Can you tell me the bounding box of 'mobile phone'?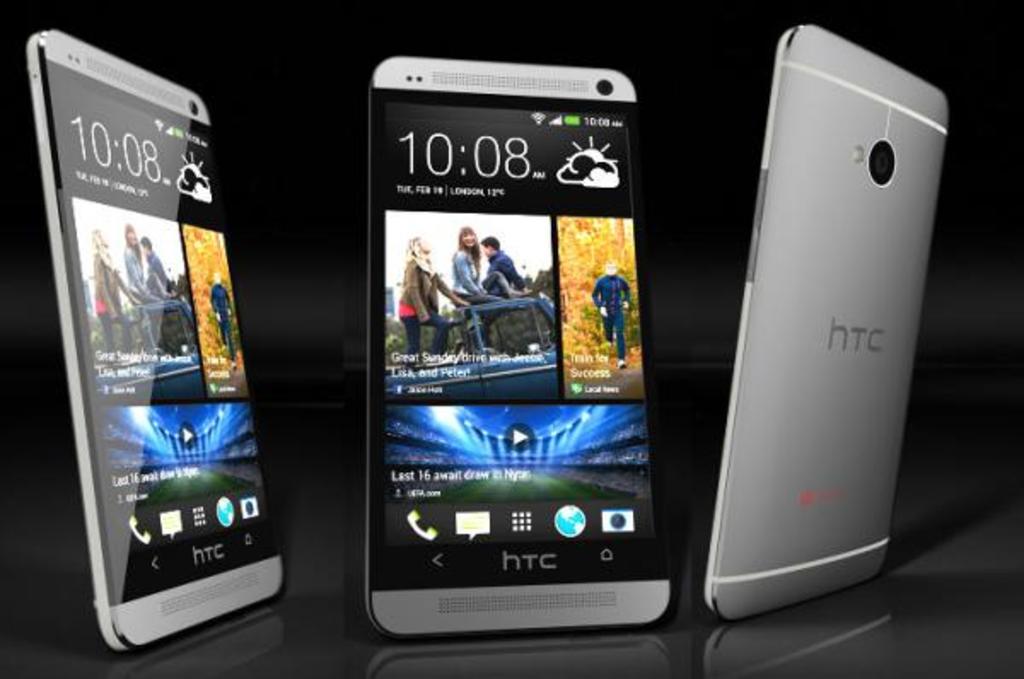
703,19,951,624.
